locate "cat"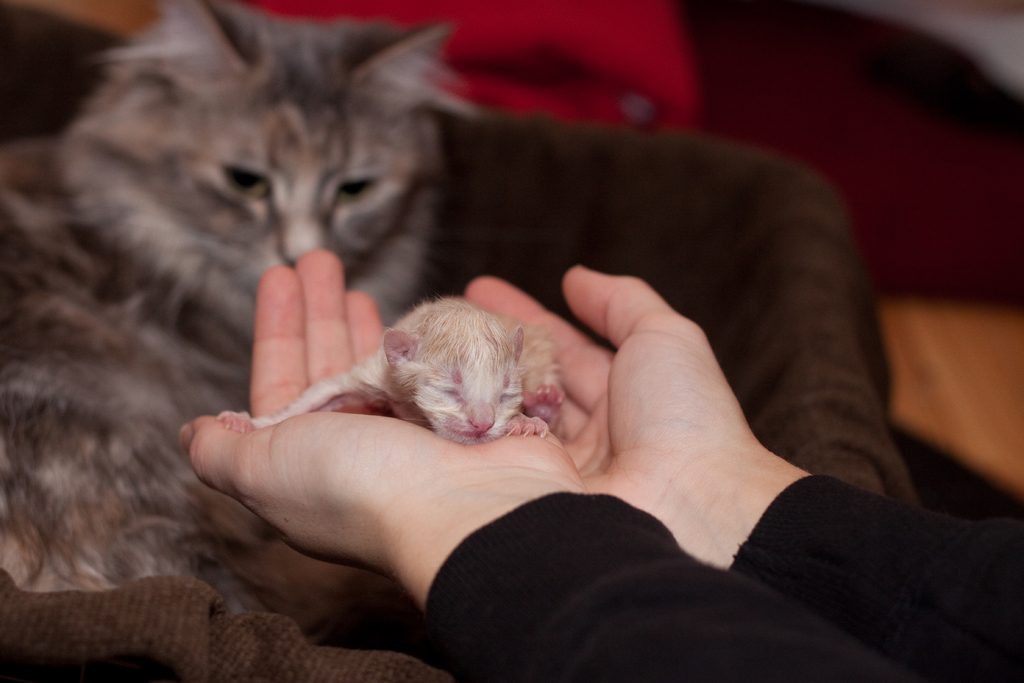
<bbox>215, 291, 568, 441</bbox>
